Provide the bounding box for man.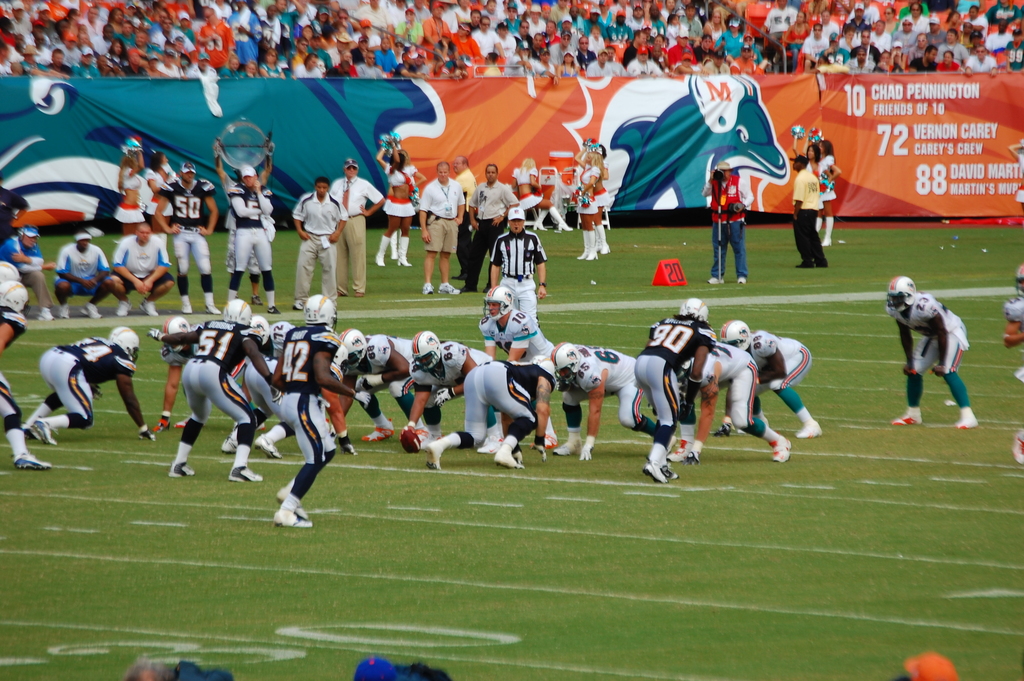
pyautogui.locateOnScreen(17, 328, 154, 447).
